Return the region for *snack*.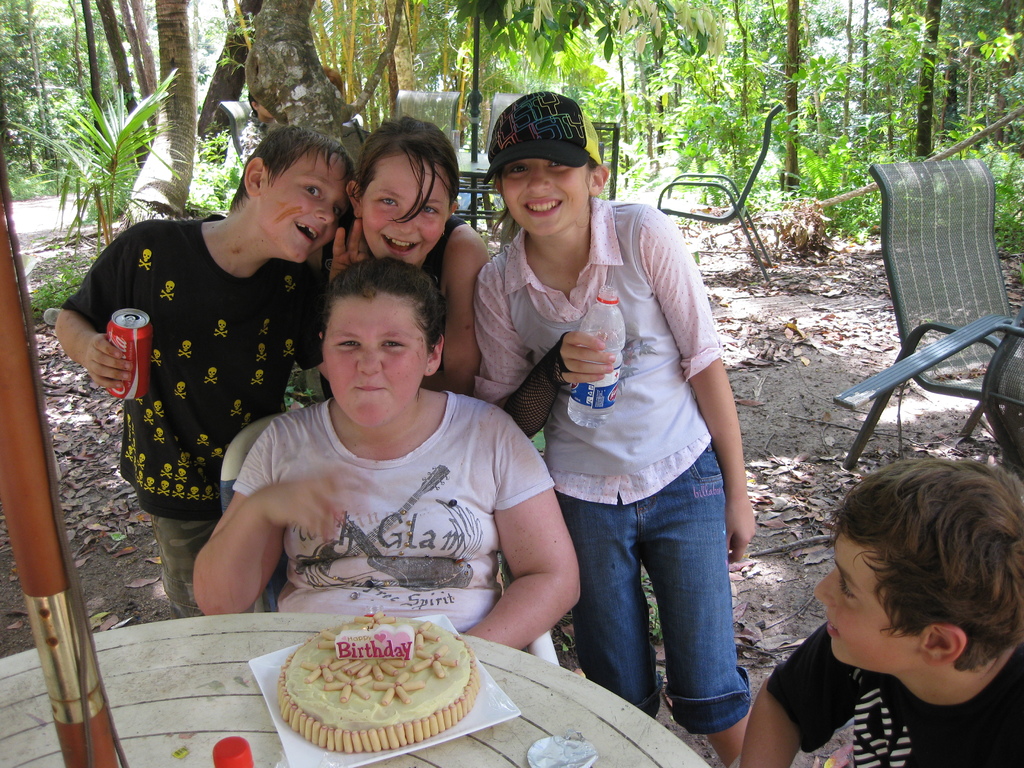
box=[244, 612, 477, 747].
